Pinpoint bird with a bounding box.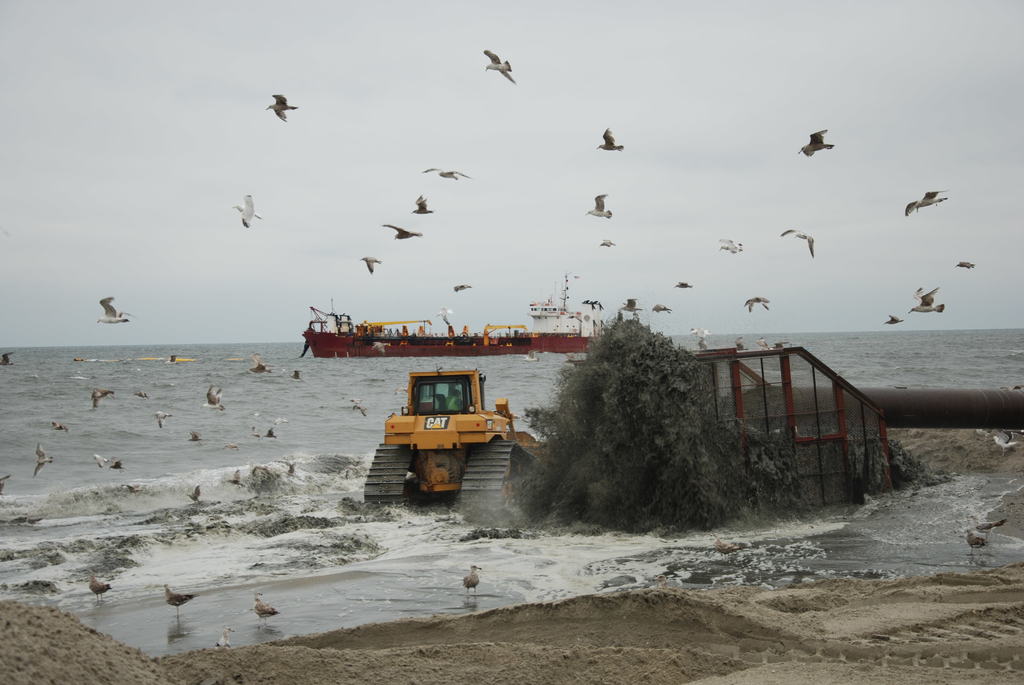
(249,352,270,374).
